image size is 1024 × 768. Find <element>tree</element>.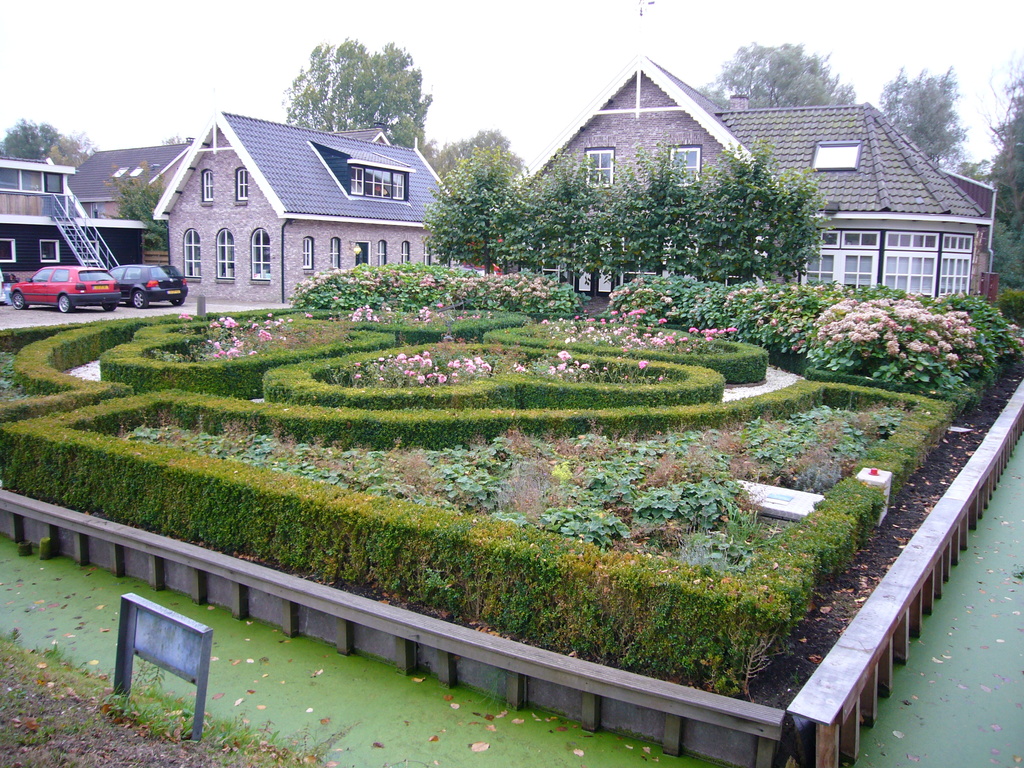
707, 39, 858, 113.
